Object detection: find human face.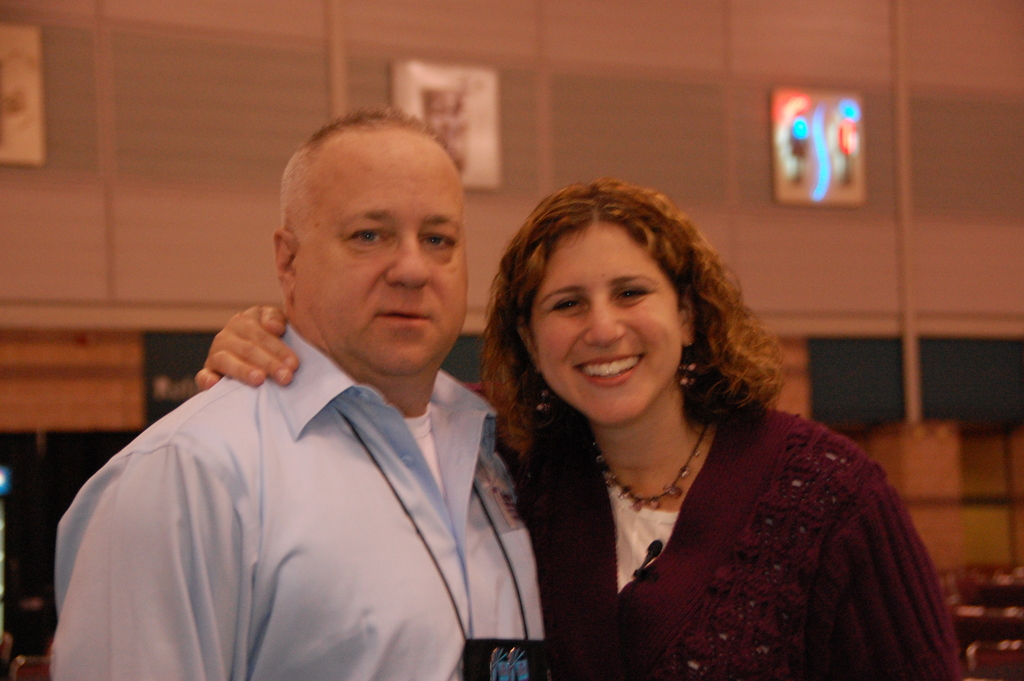
(530,223,685,426).
